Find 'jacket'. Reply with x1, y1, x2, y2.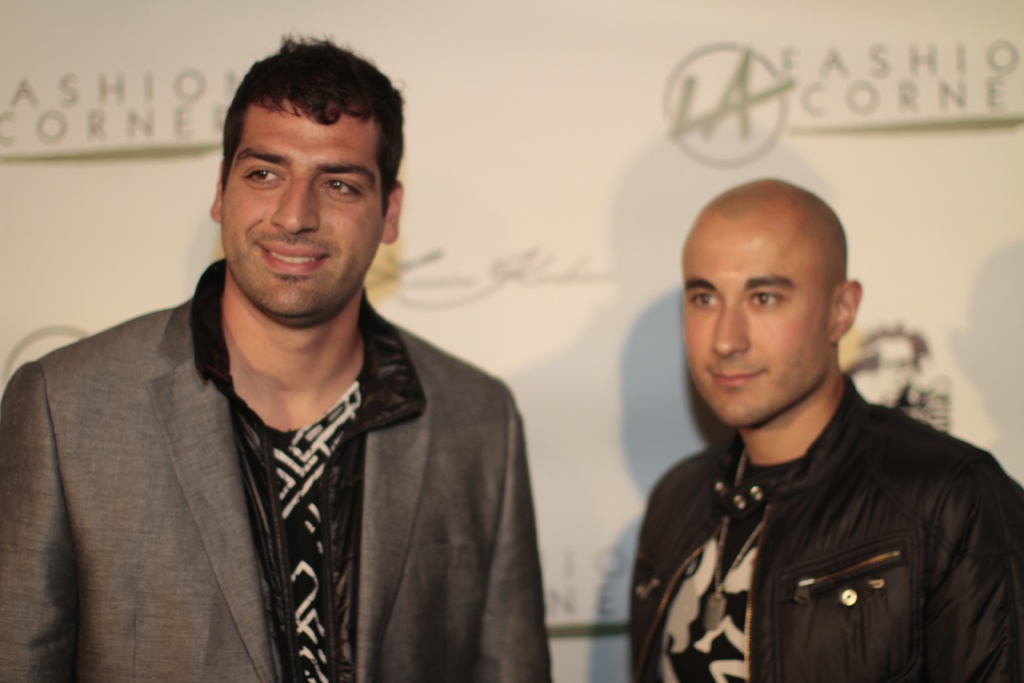
628, 372, 1023, 682.
